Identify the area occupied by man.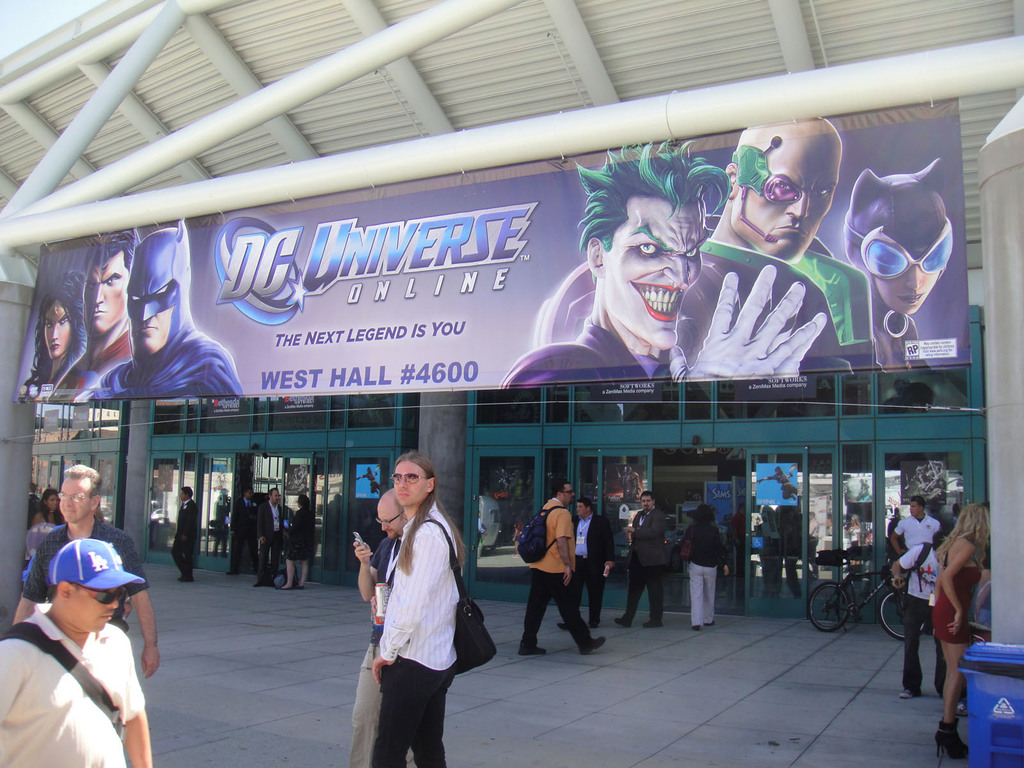
Area: region(612, 488, 663, 630).
